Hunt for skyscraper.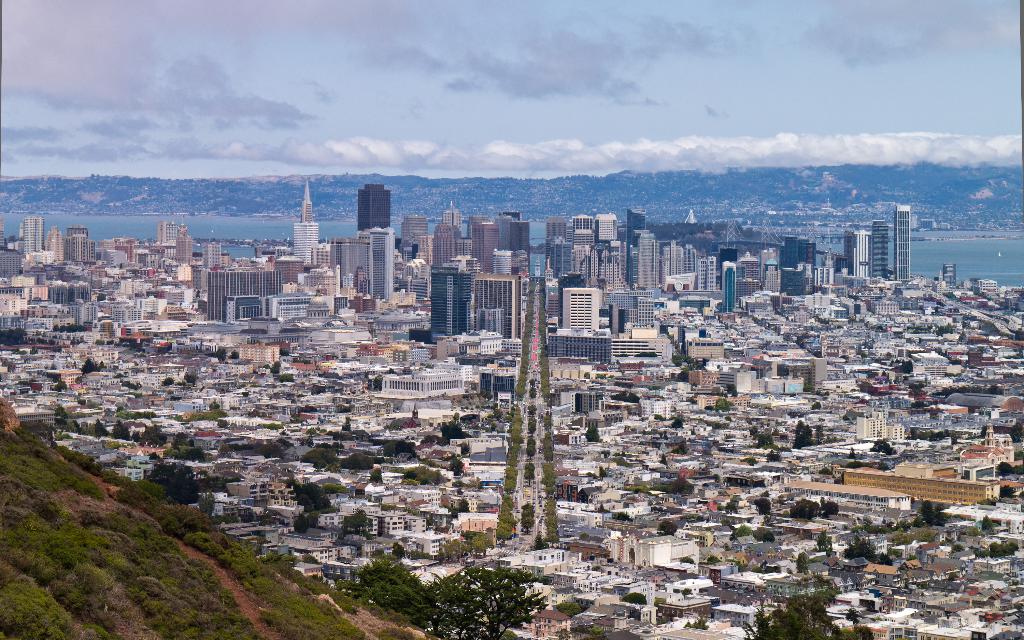
Hunted down at [44, 225, 64, 267].
